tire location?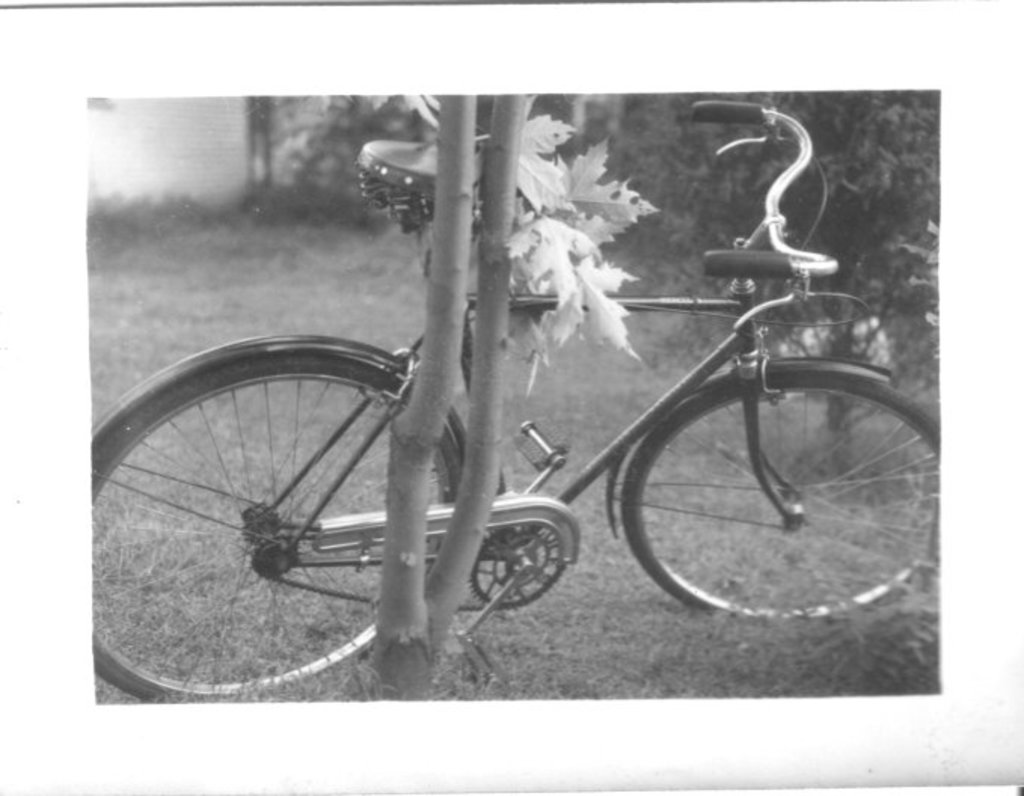
{"left": 74, "top": 353, "right": 457, "bottom": 701}
